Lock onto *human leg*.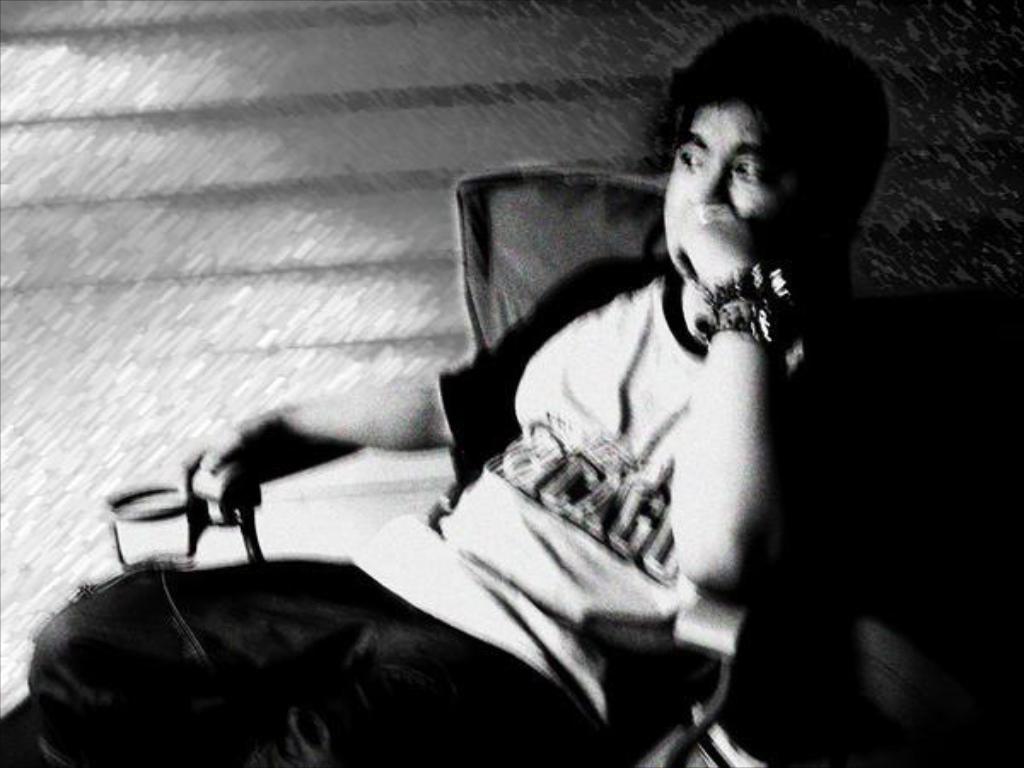
Locked: 29 556 375 766.
